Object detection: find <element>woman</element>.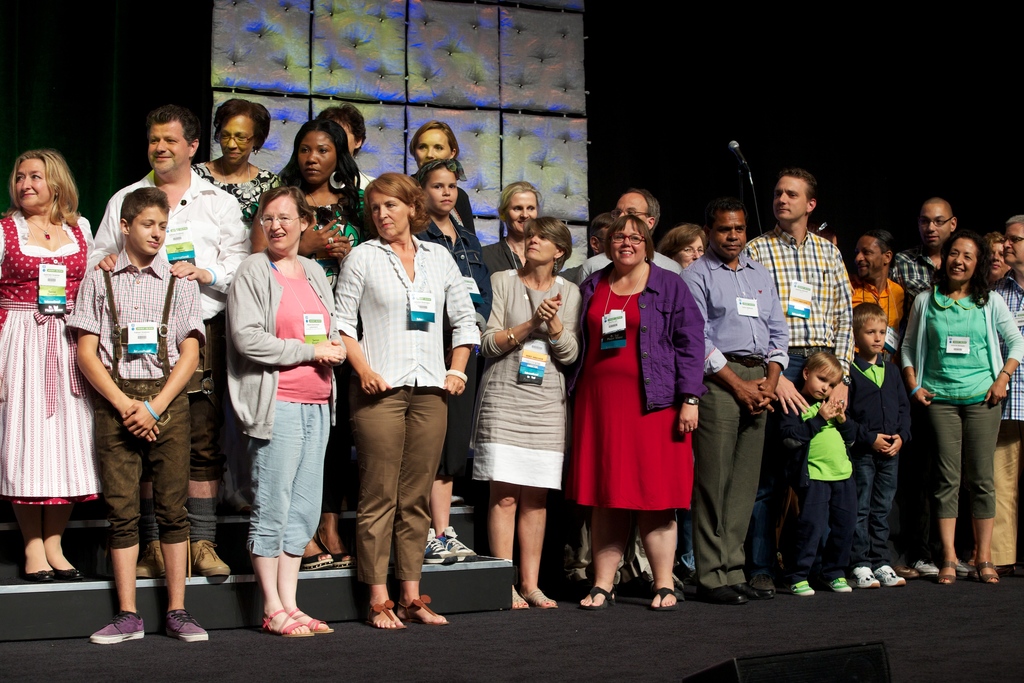
<bbox>461, 204, 580, 629</bbox>.
